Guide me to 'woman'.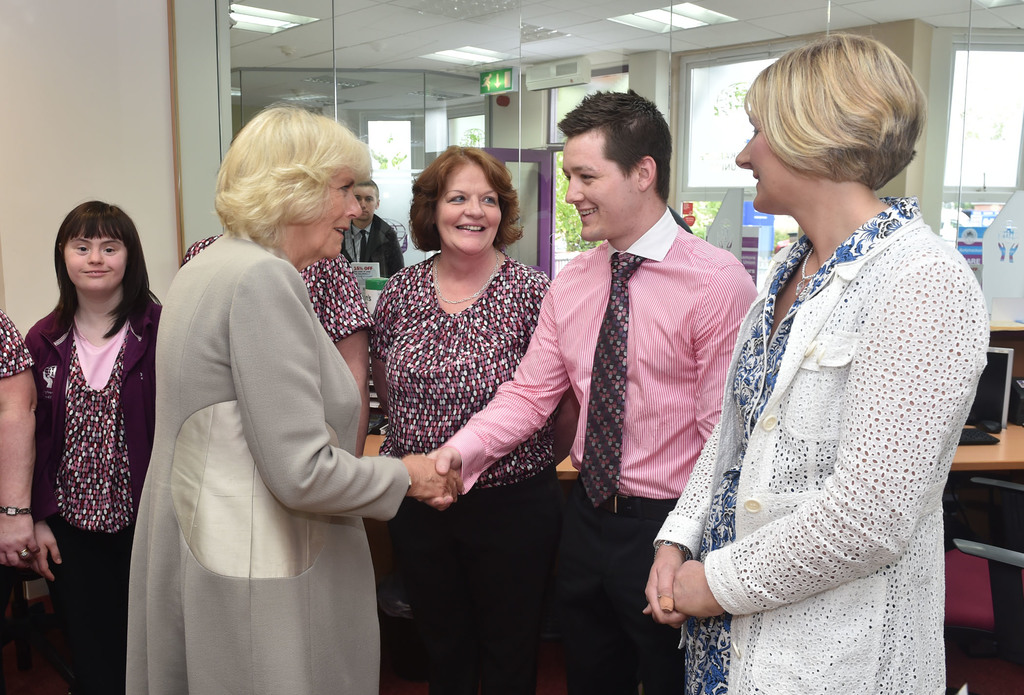
Guidance: region(20, 196, 167, 694).
